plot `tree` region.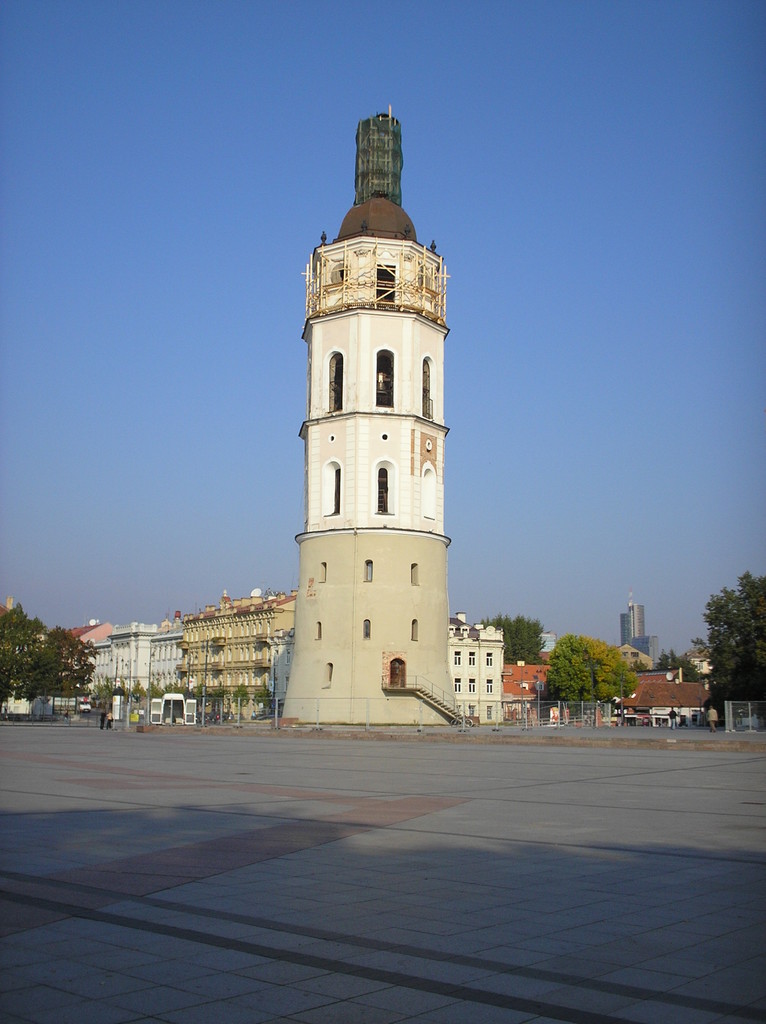
Plotted at left=127, top=681, right=148, bottom=706.
